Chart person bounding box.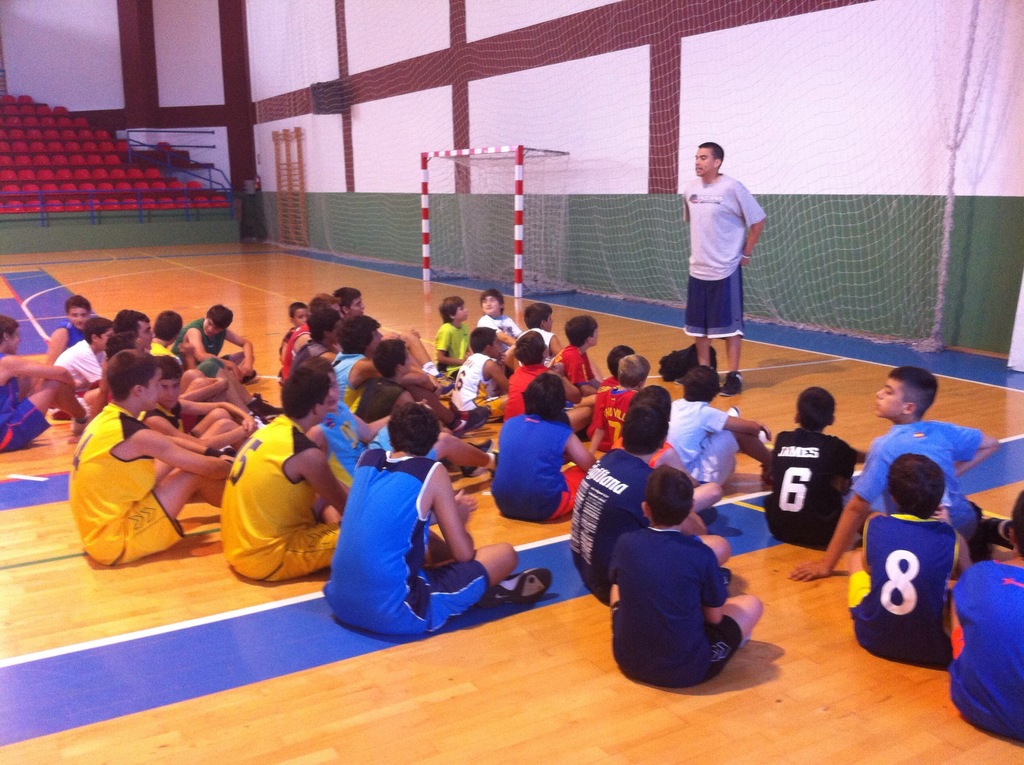
Charted: BBox(435, 294, 467, 368).
